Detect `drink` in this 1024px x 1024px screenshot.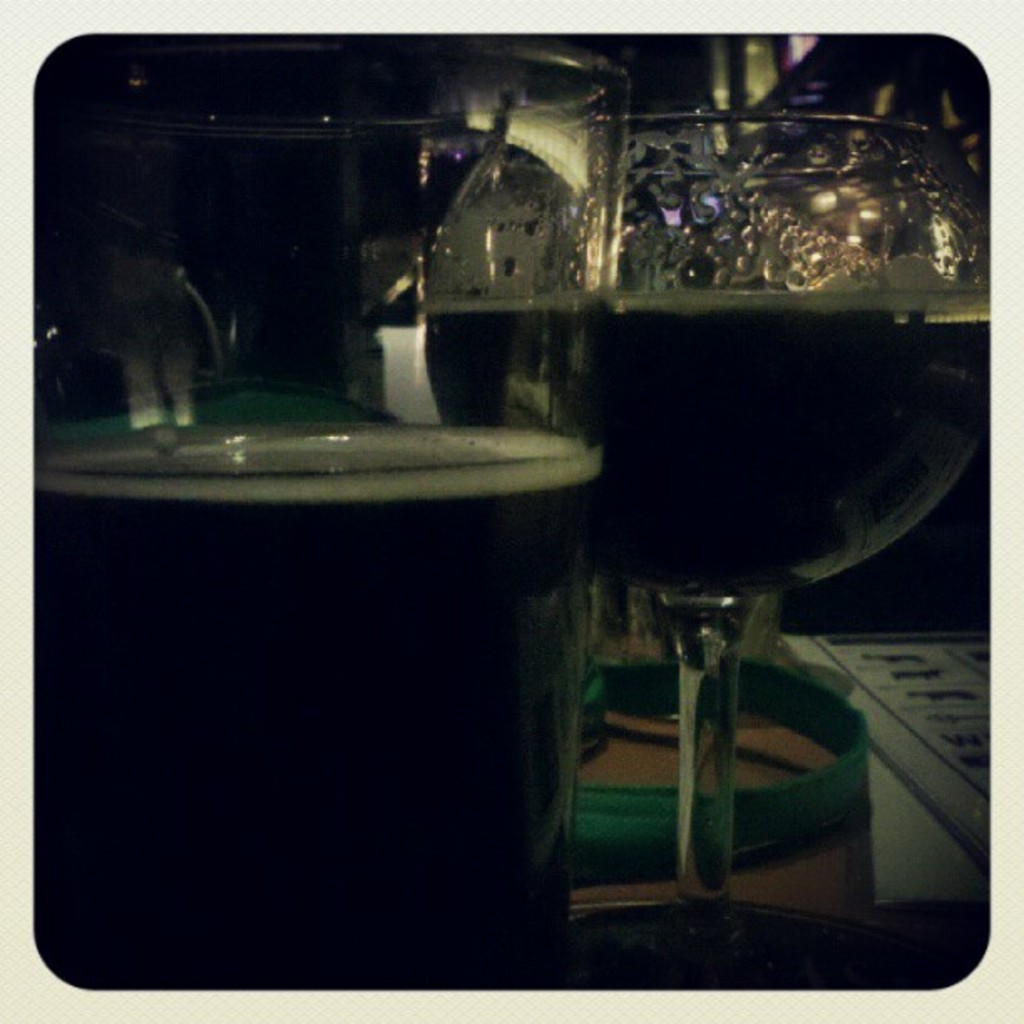
Detection: {"left": 415, "top": 301, "right": 597, "bottom": 440}.
